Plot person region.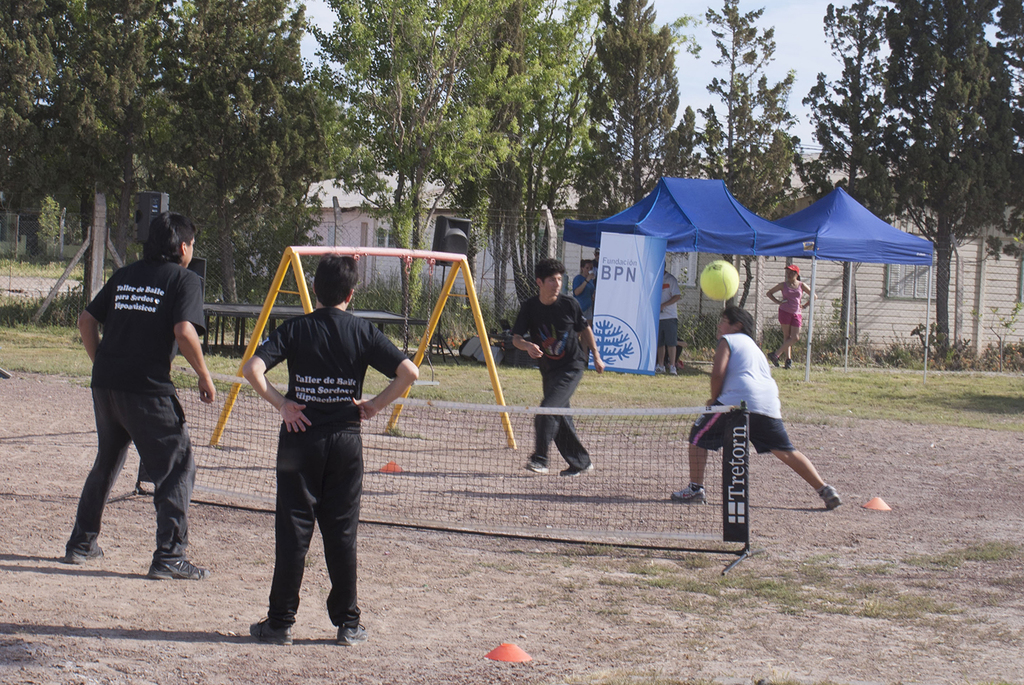
Plotted at pyautogui.locateOnScreen(253, 253, 416, 647).
